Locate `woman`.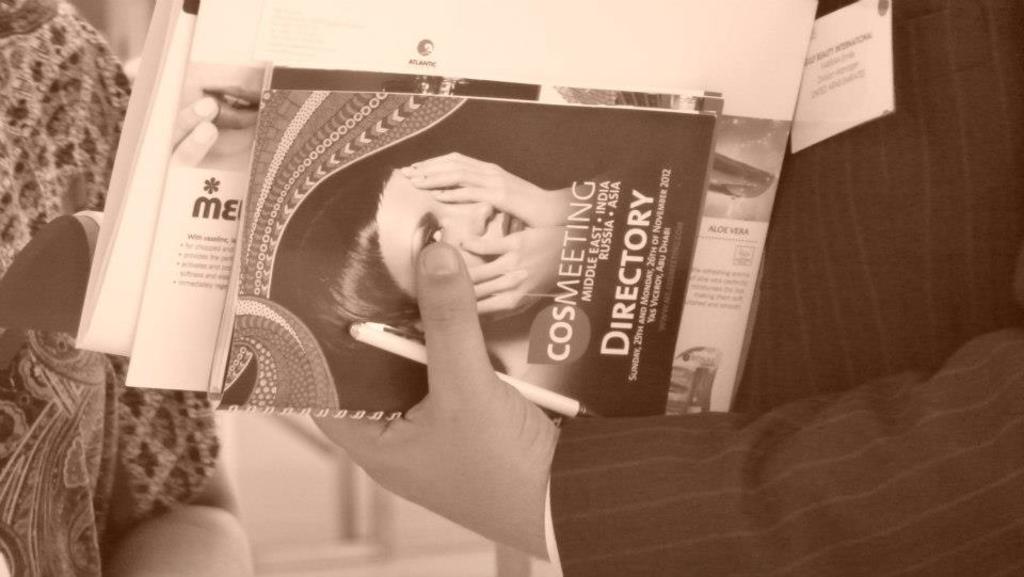
Bounding box: [left=287, top=99, right=627, bottom=404].
